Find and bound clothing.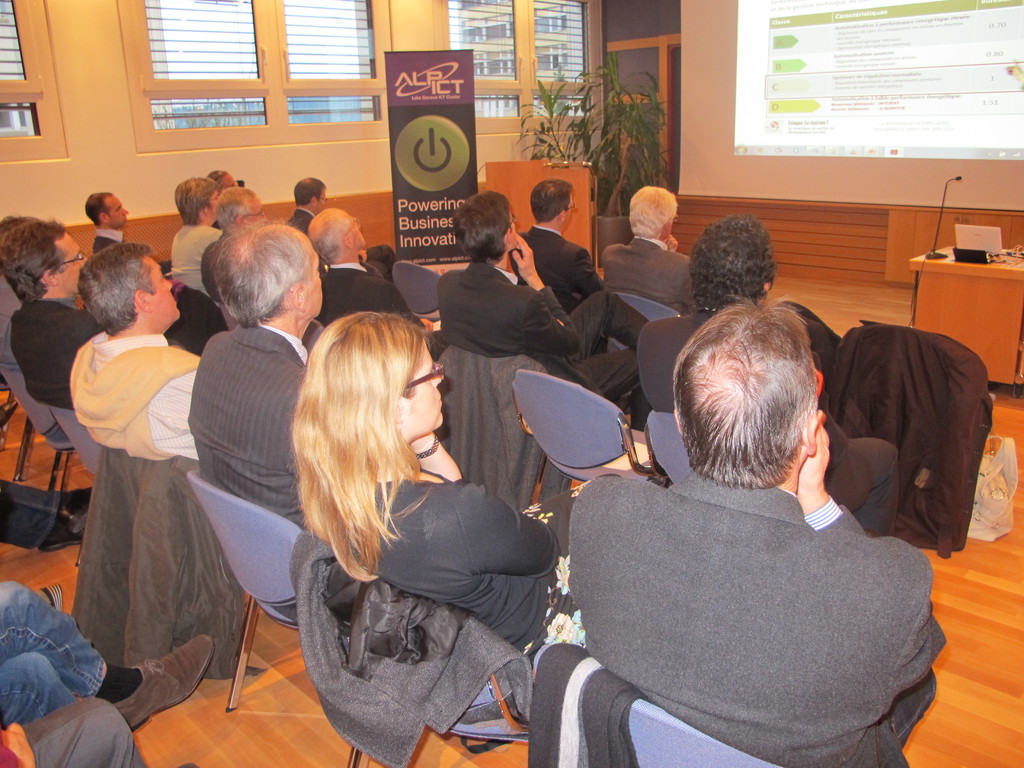
Bound: [x1=819, y1=321, x2=999, y2=563].
